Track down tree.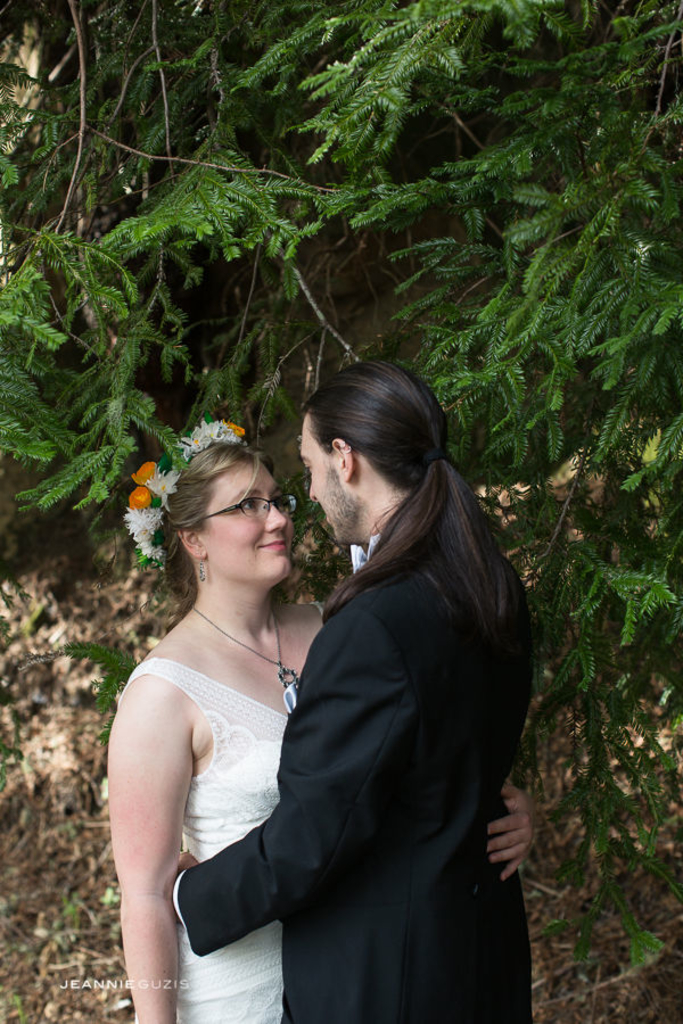
Tracked to 0 17 676 799.
